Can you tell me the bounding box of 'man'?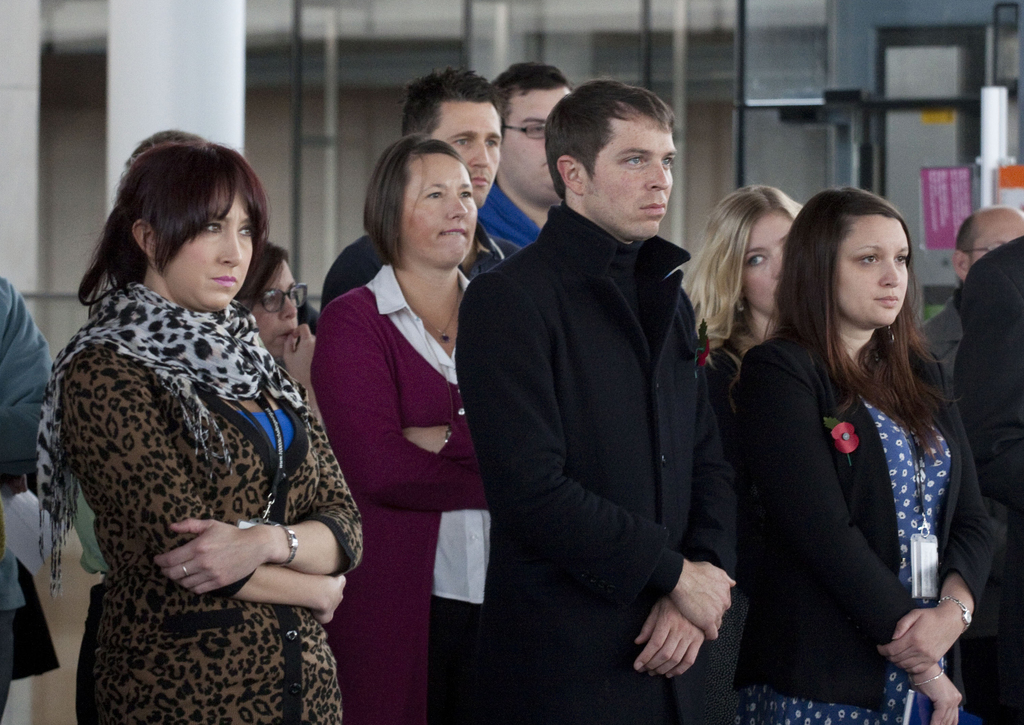
476:61:578:251.
